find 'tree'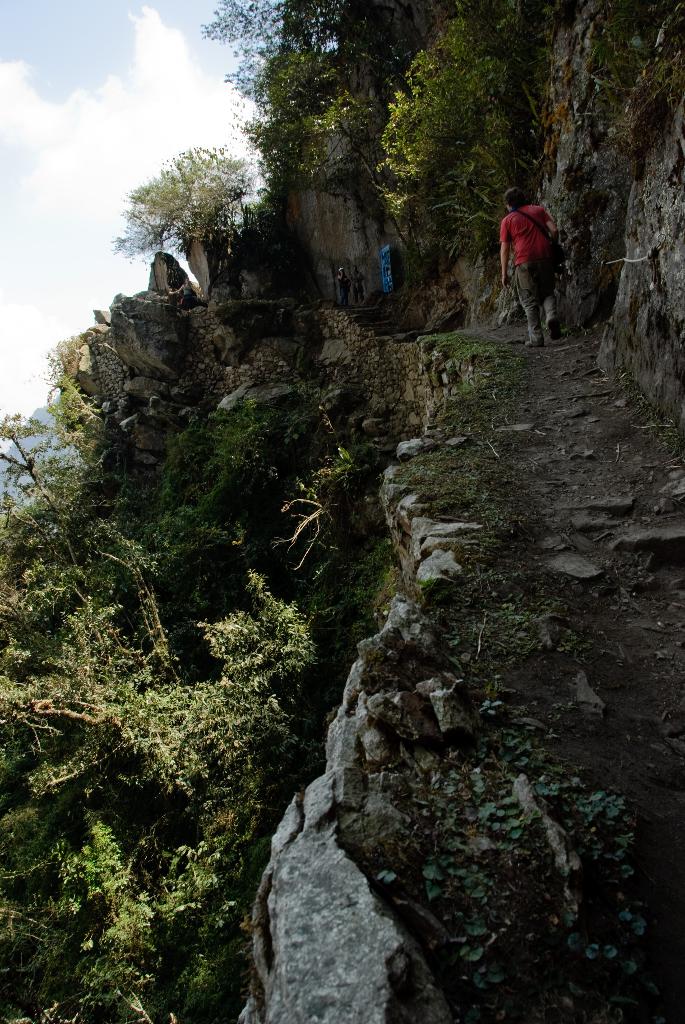
(left=188, top=0, right=374, bottom=189)
